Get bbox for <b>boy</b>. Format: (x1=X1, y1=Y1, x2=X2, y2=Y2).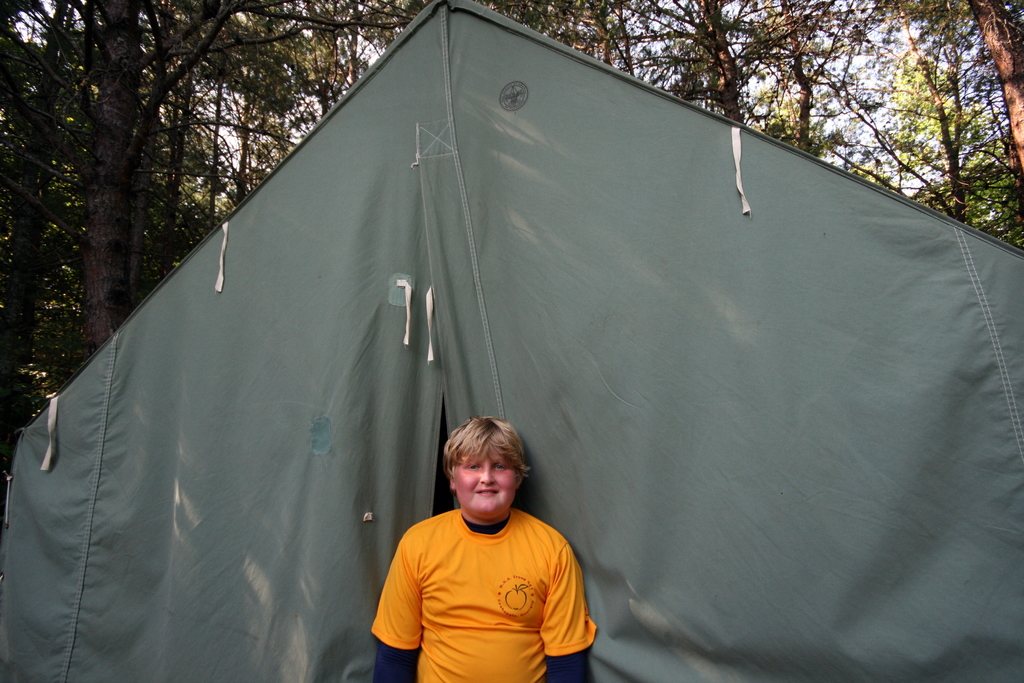
(x1=362, y1=409, x2=604, y2=682).
